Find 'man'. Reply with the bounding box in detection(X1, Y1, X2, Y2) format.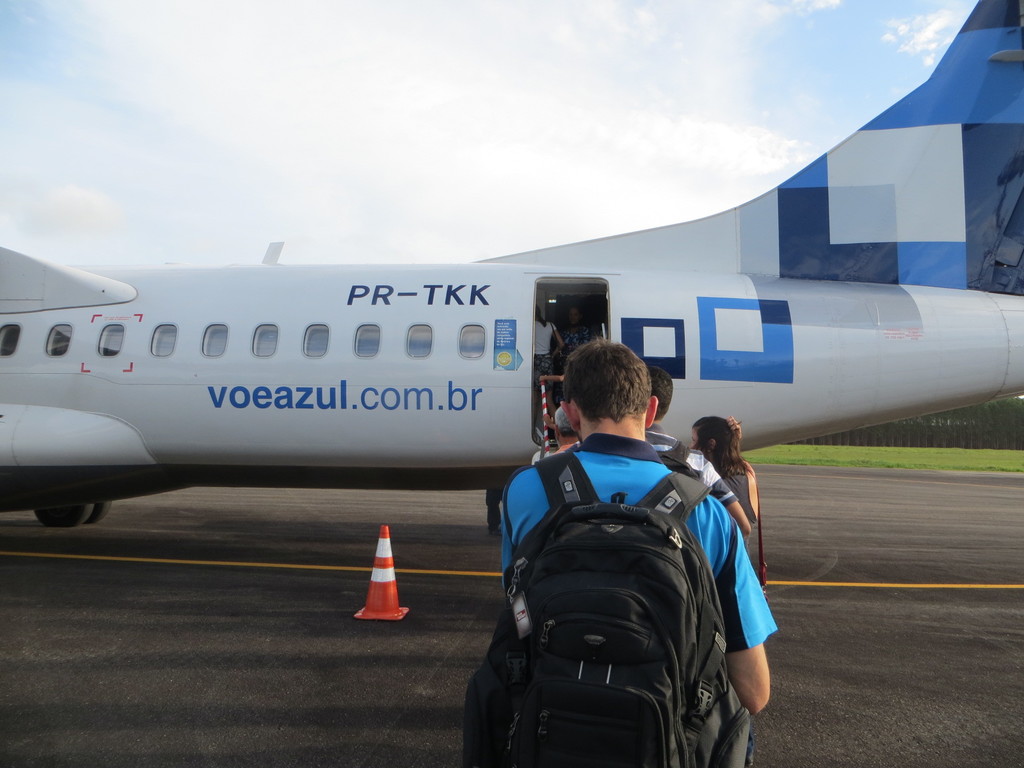
detection(644, 360, 764, 547).
